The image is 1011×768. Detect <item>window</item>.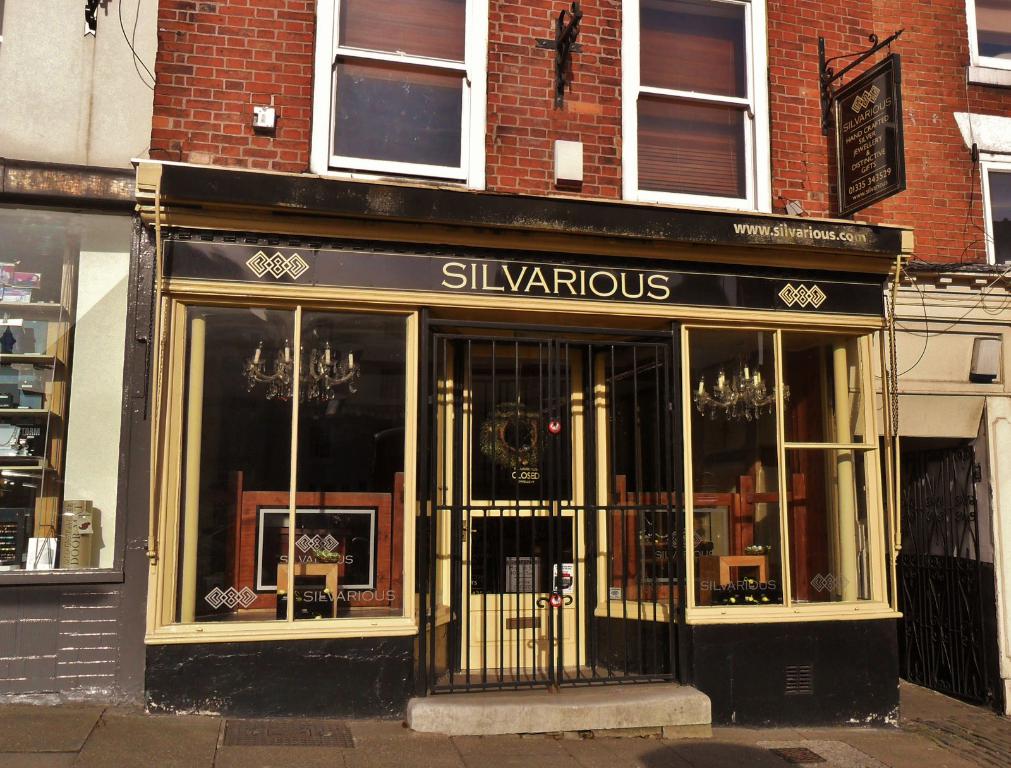
Detection: (x1=328, y1=0, x2=471, y2=181).
